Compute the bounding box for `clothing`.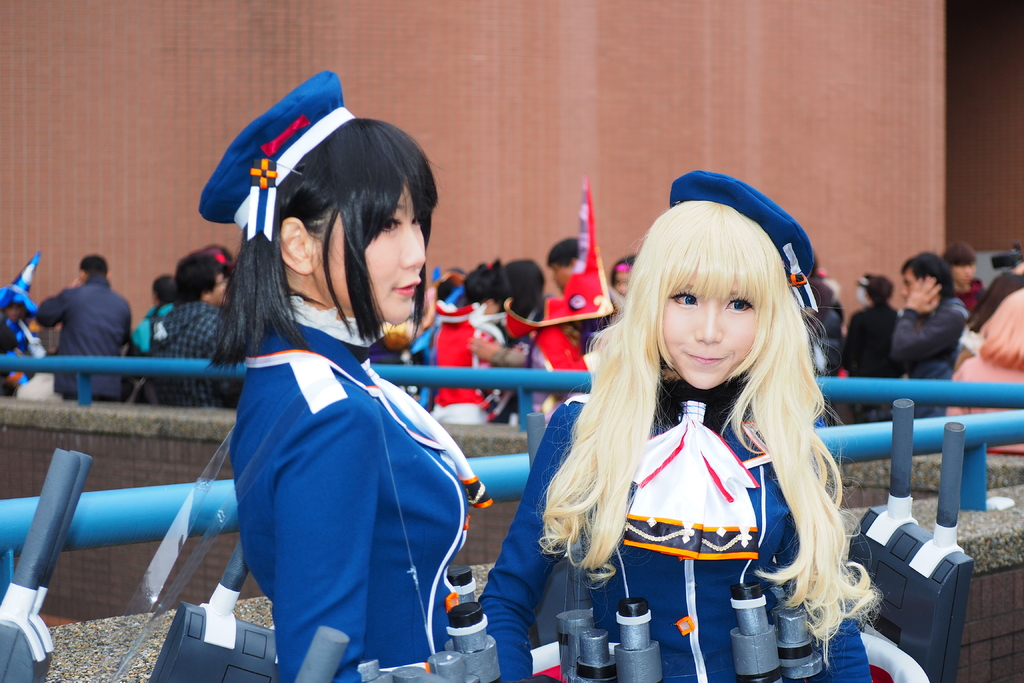
bbox=[477, 374, 881, 682].
